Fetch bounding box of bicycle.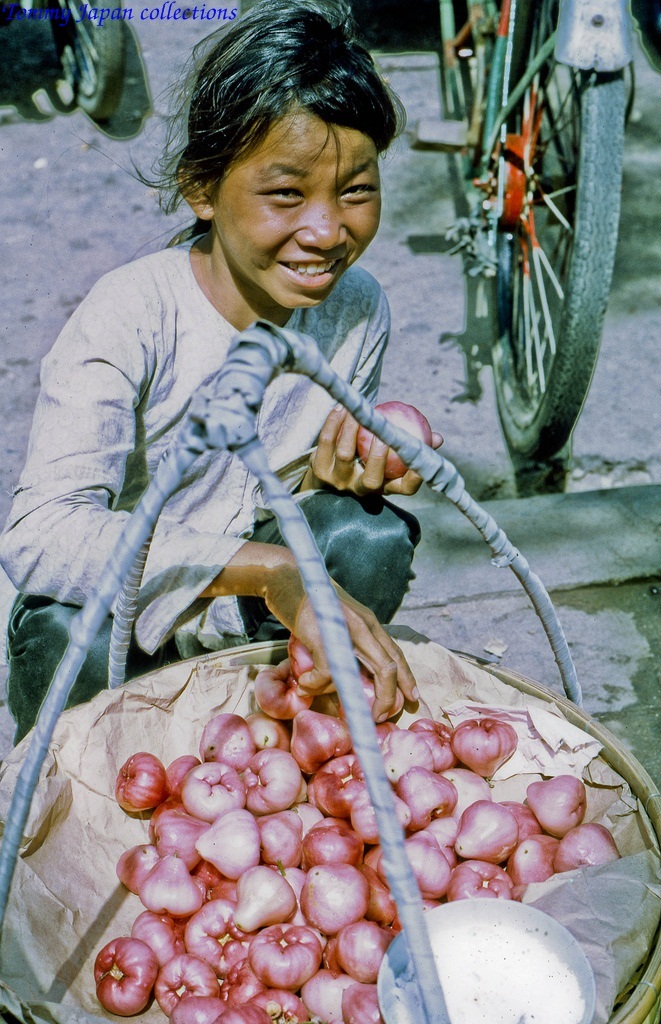
Bbox: 27:0:119:120.
